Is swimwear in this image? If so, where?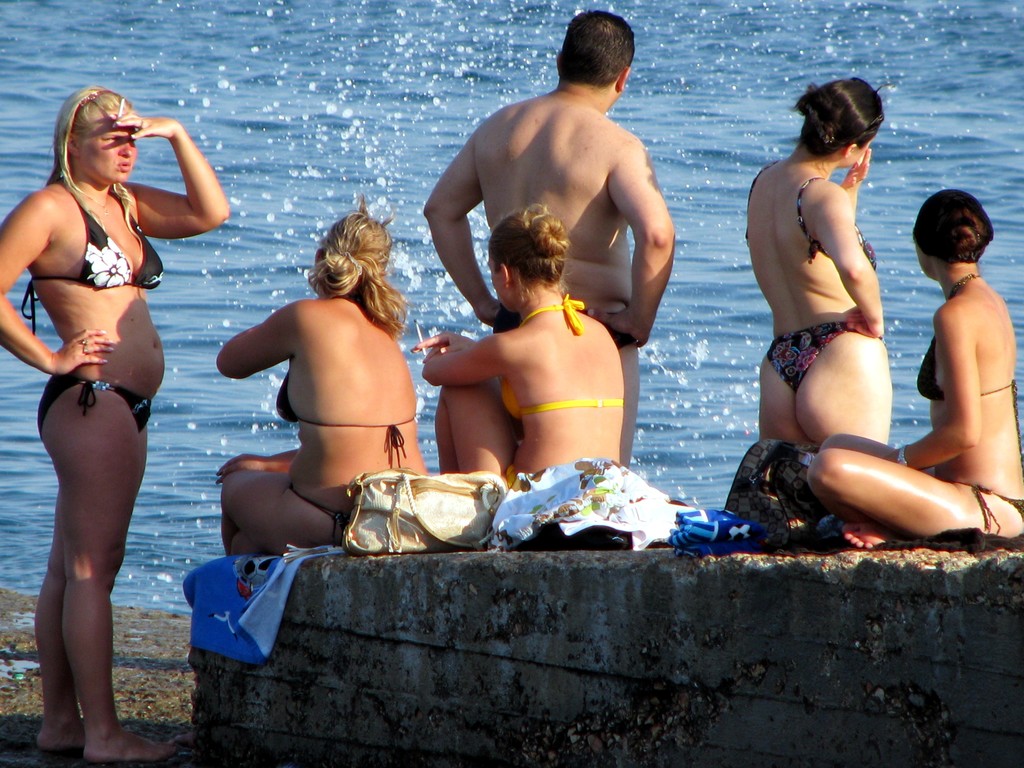
Yes, at [765, 319, 870, 397].
